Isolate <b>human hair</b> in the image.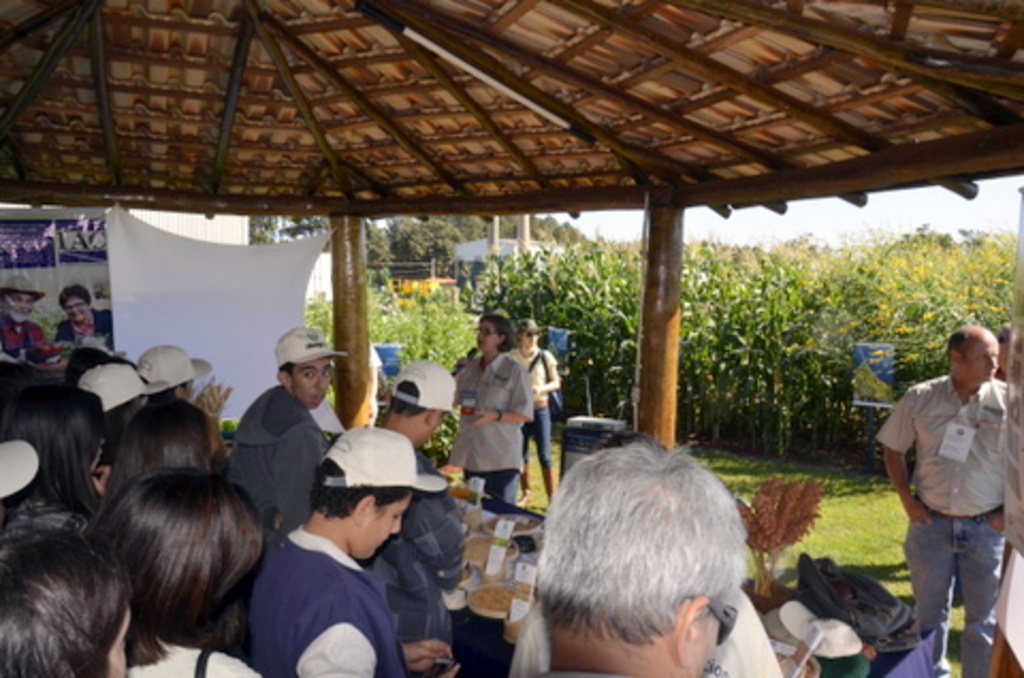
Isolated region: {"x1": 0, "y1": 384, "x2": 105, "y2": 520}.
